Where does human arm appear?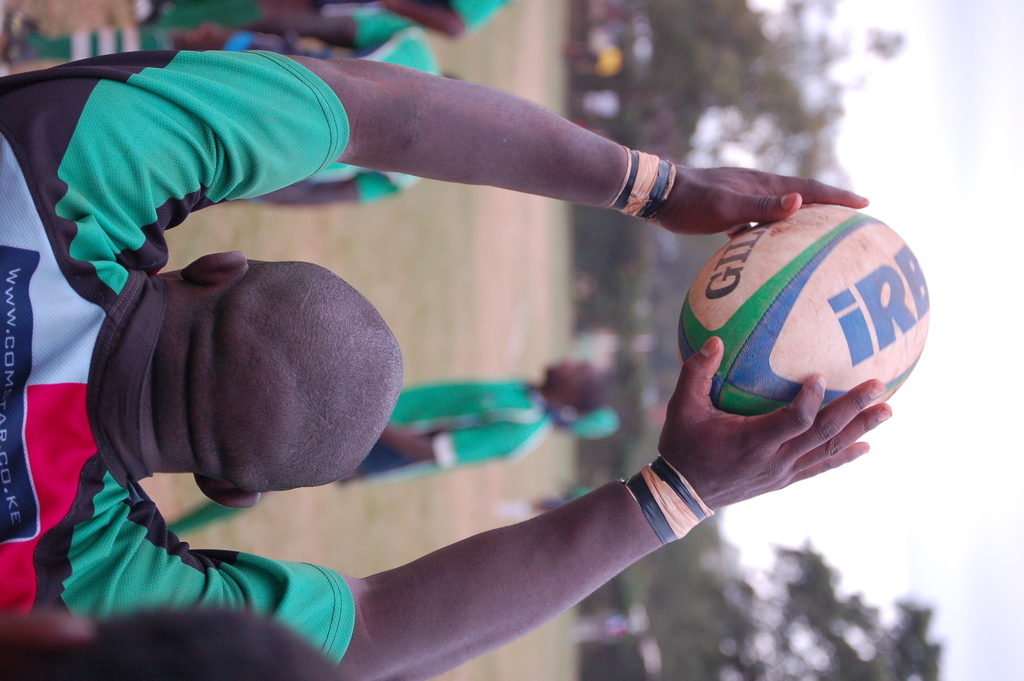
Appears at l=292, t=426, r=735, b=671.
